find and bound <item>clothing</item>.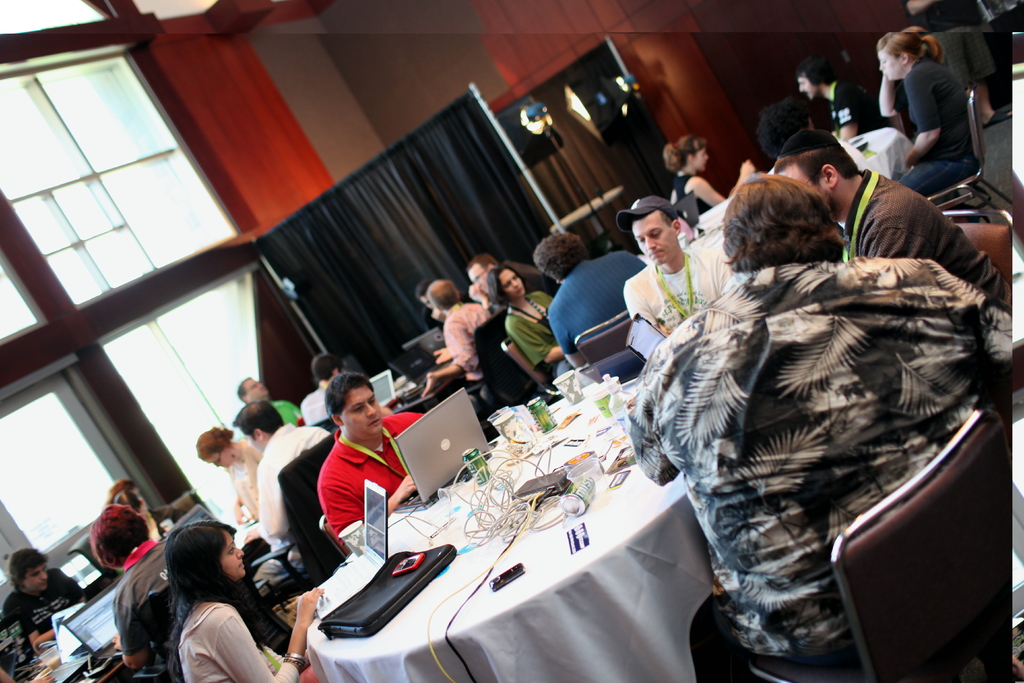
Bound: [x1=91, y1=504, x2=207, y2=673].
